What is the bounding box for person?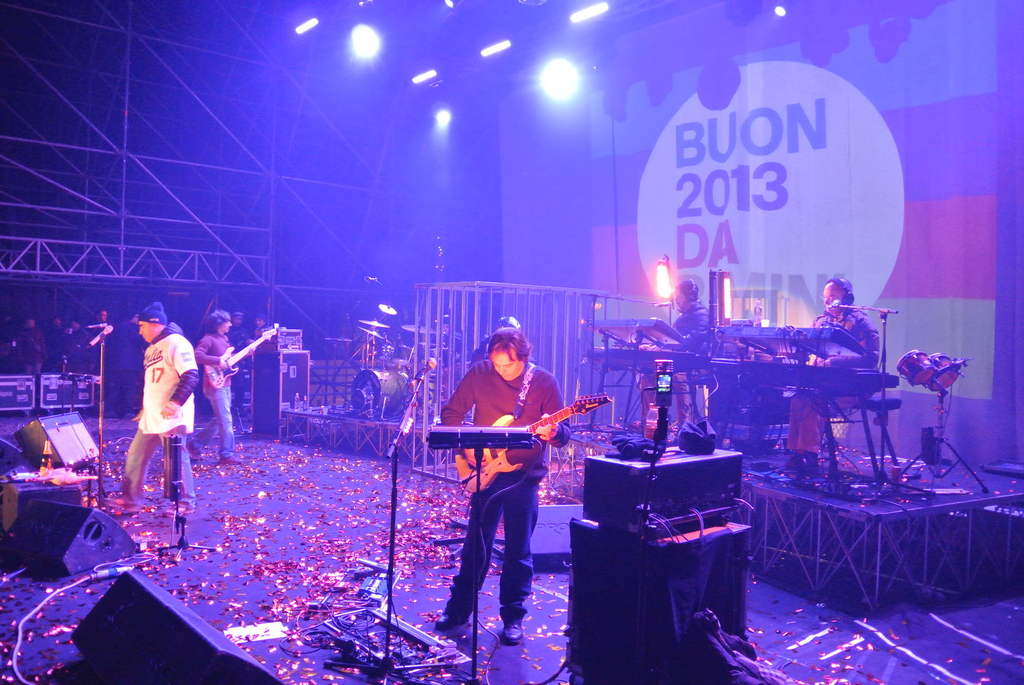
256/311/267/329.
